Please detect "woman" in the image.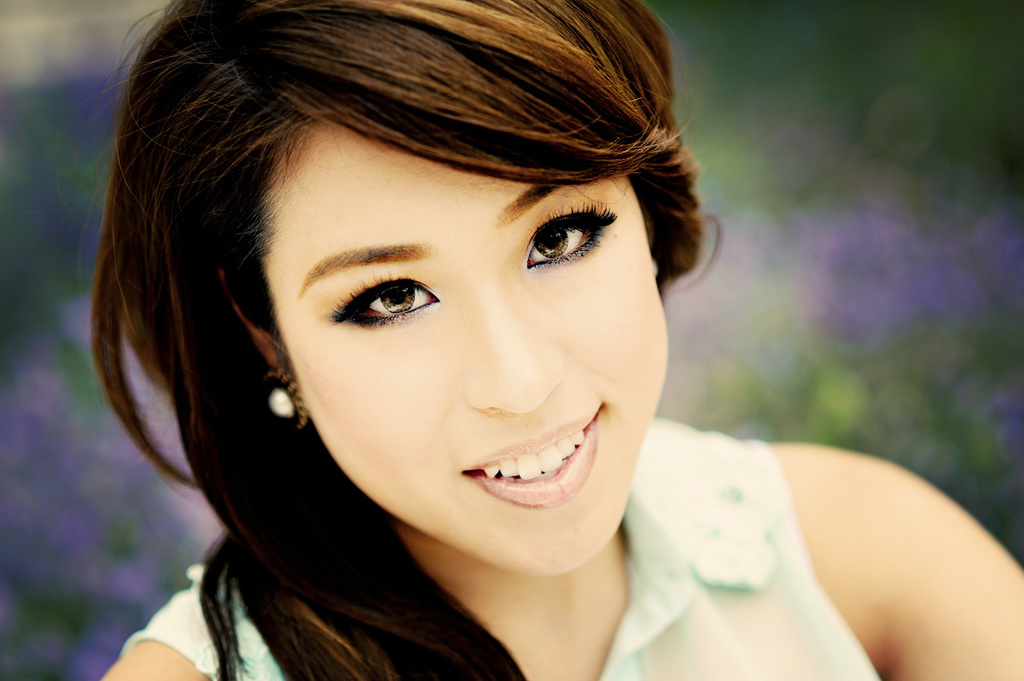
left=97, top=0, right=1023, bottom=680.
